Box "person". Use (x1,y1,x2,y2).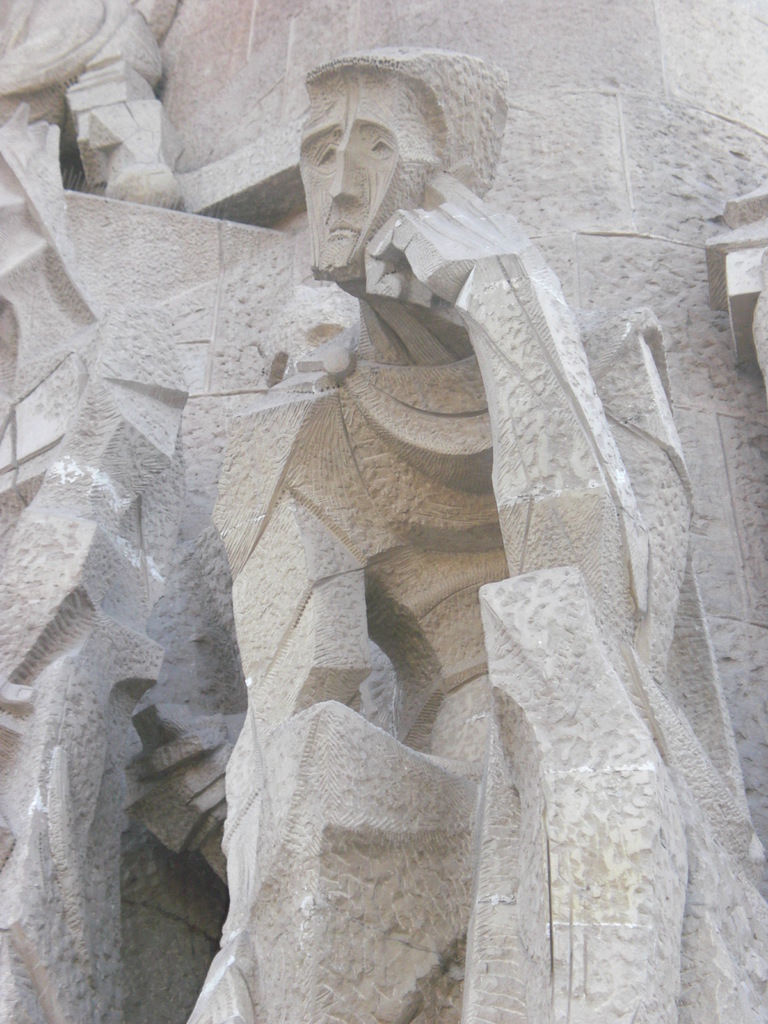
(105,83,696,977).
